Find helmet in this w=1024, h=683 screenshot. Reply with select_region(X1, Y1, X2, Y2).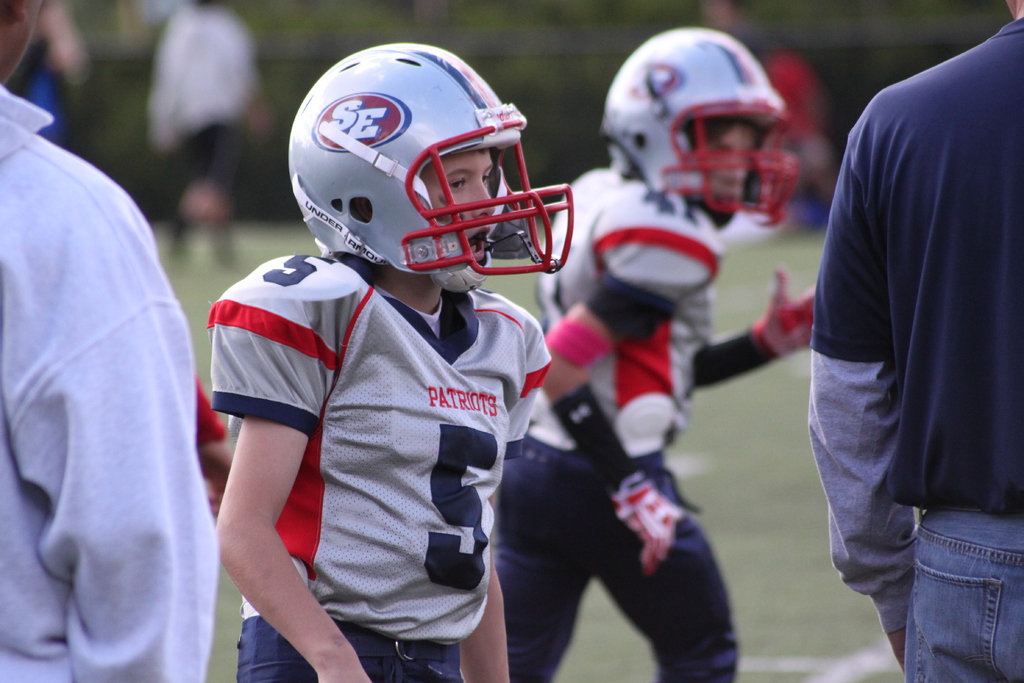
select_region(285, 40, 574, 296).
